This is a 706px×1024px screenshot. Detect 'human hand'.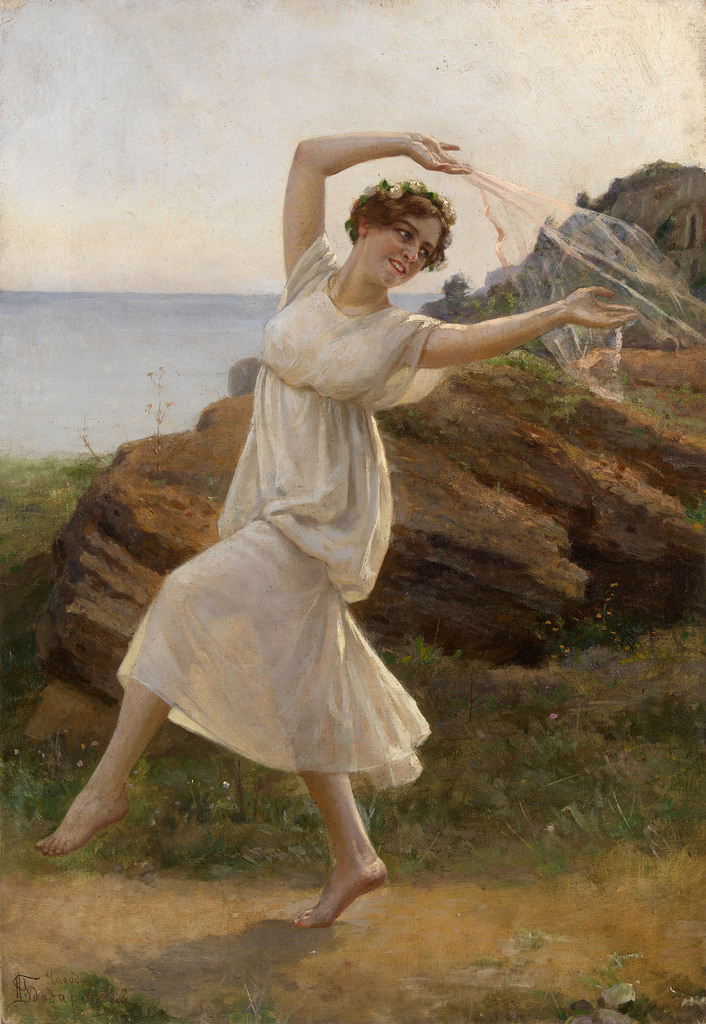
x1=562 y1=280 x2=640 y2=328.
